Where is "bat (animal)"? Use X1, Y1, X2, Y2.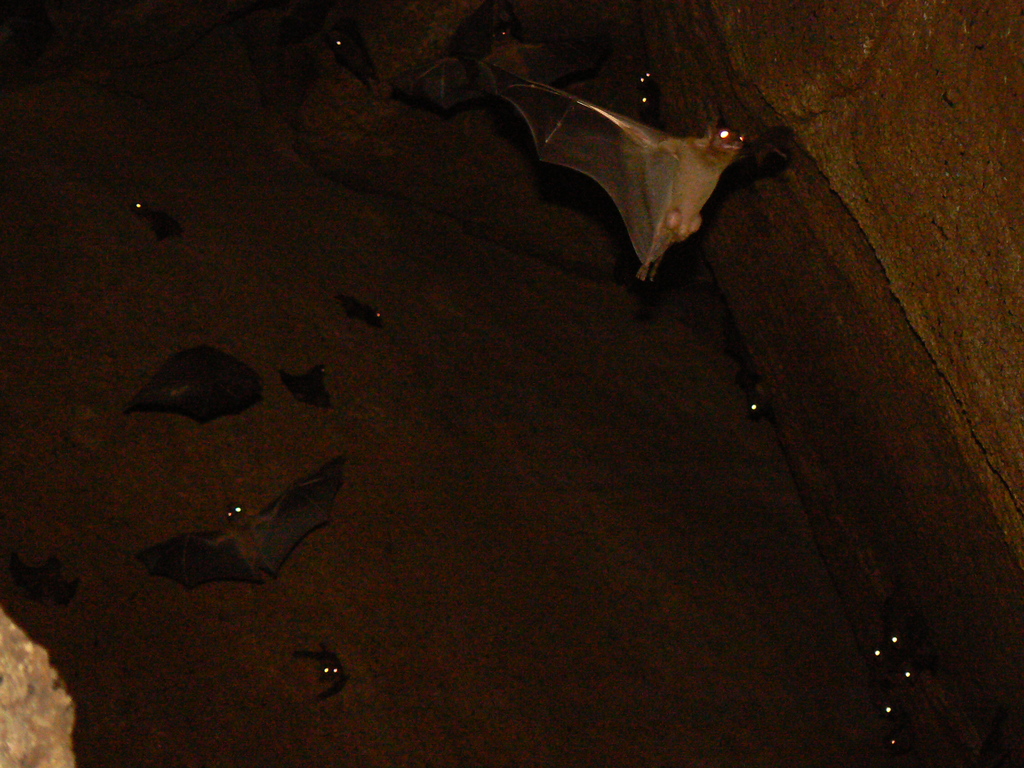
323, 23, 376, 85.
